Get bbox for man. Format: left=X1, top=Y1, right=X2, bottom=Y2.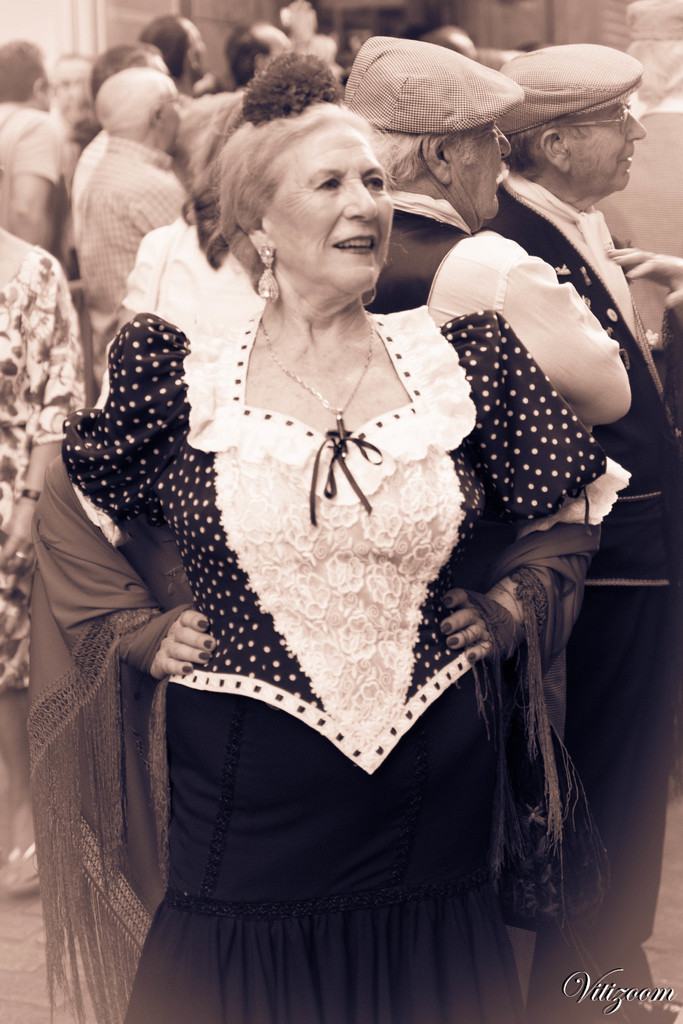
left=146, top=4, right=211, bottom=108.
